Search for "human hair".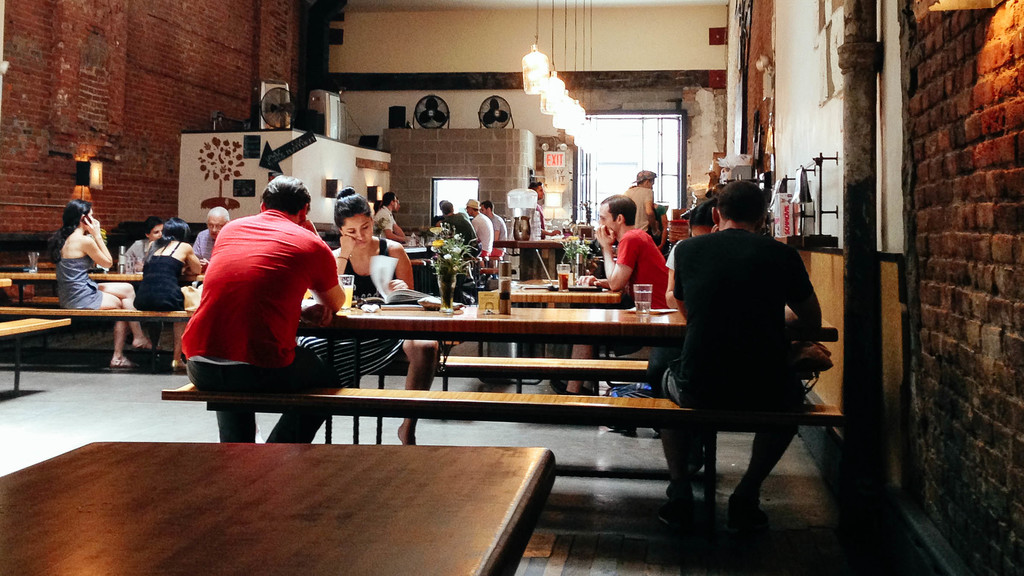
Found at 36,200,89,264.
